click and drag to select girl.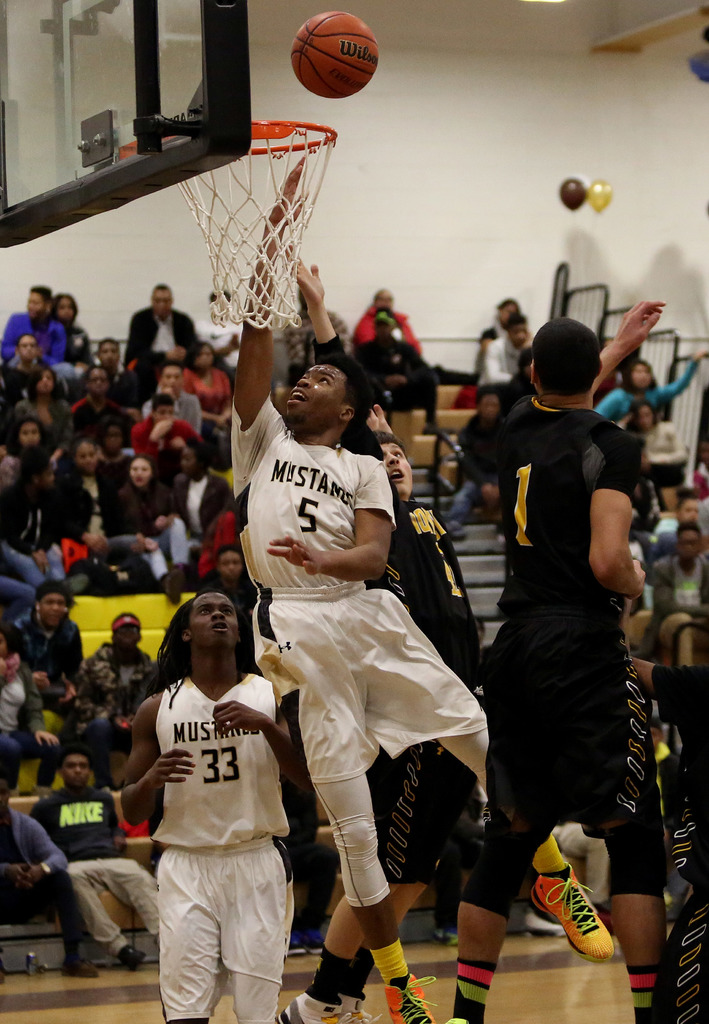
Selection: bbox=[12, 360, 64, 436].
